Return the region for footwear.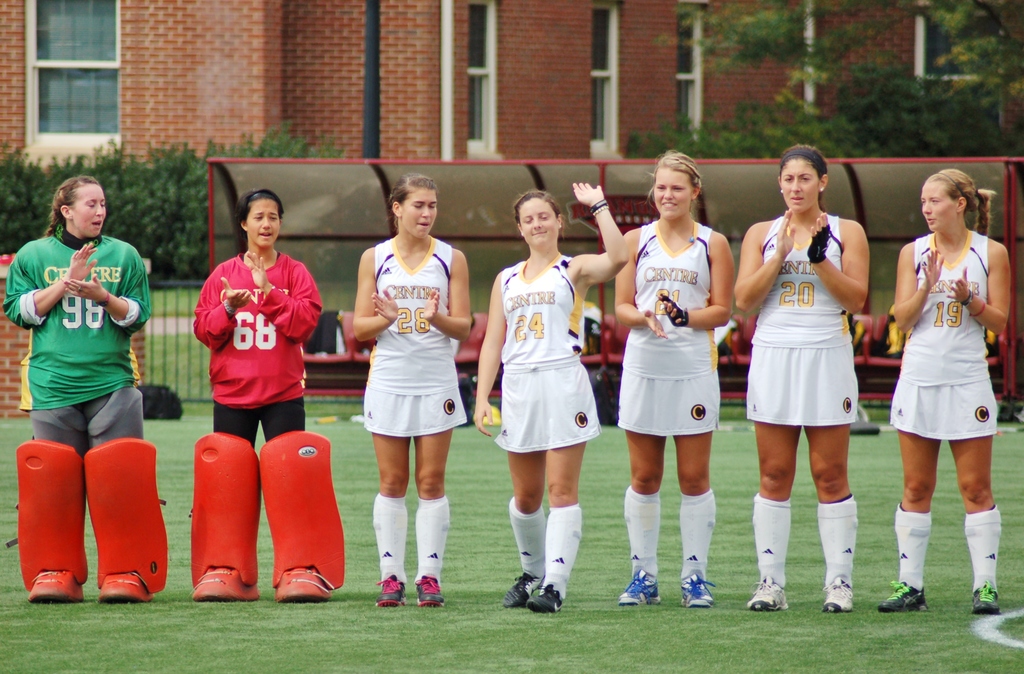
<region>615, 567, 661, 606</region>.
